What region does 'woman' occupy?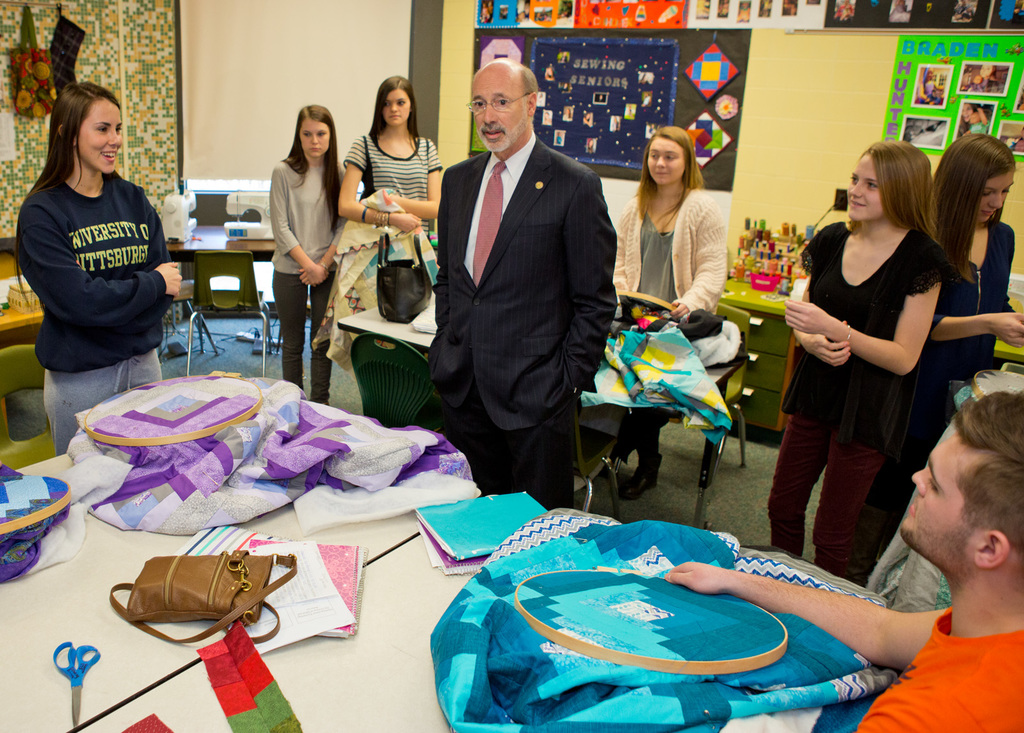
box(852, 133, 1023, 585).
